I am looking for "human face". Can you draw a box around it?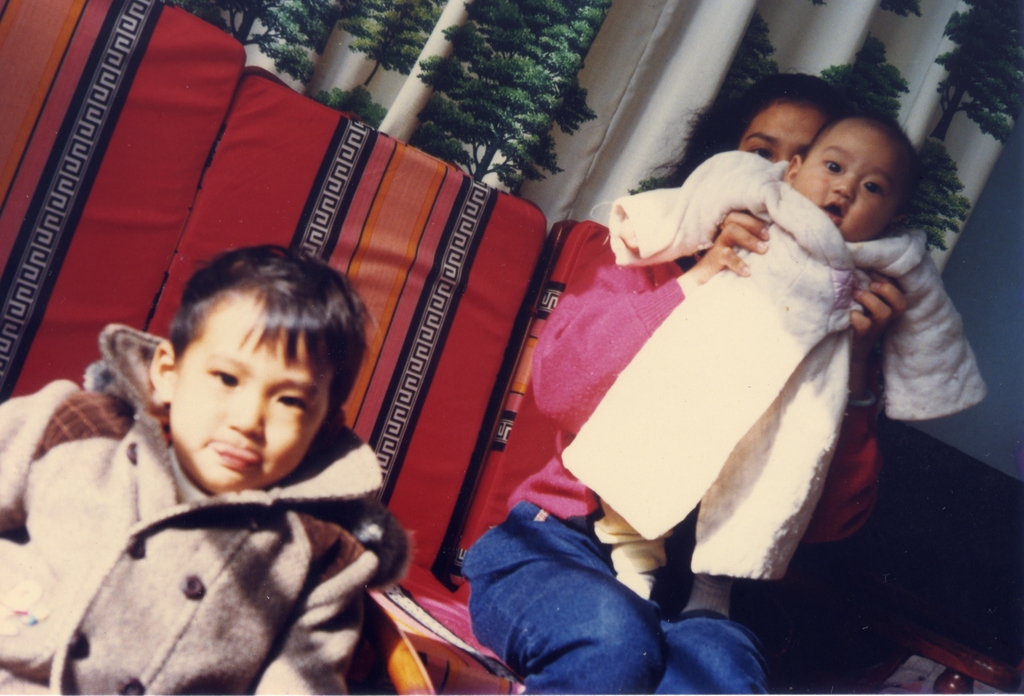
Sure, the bounding box is [181, 303, 324, 487].
